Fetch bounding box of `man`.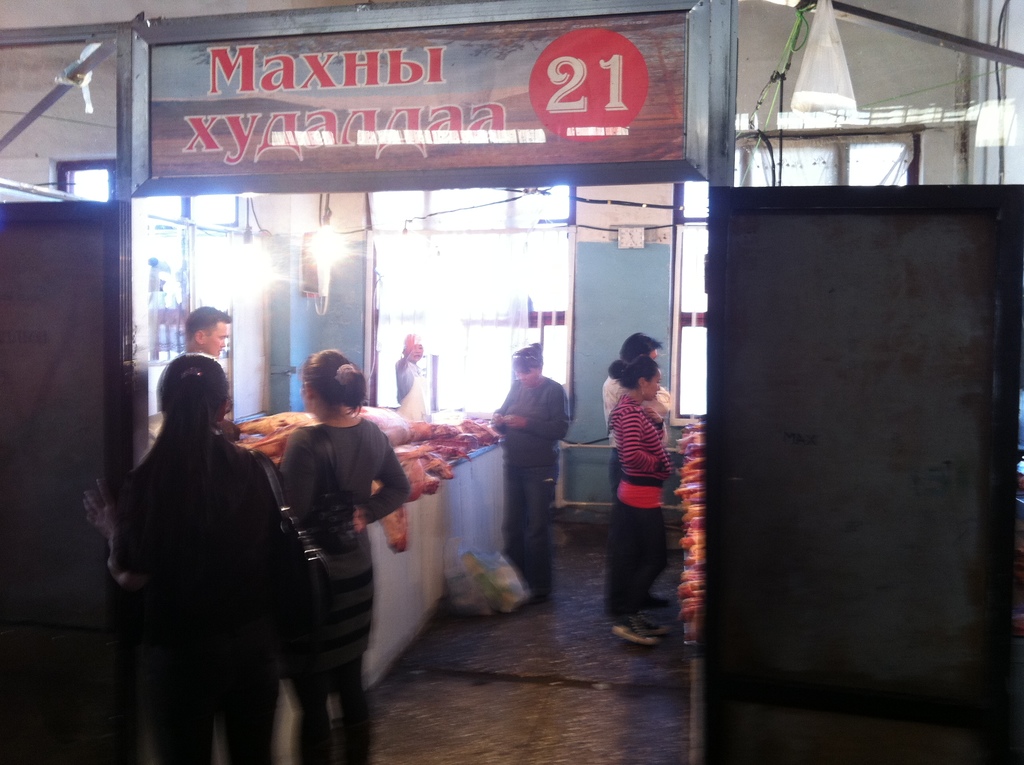
Bbox: 154, 307, 252, 458.
